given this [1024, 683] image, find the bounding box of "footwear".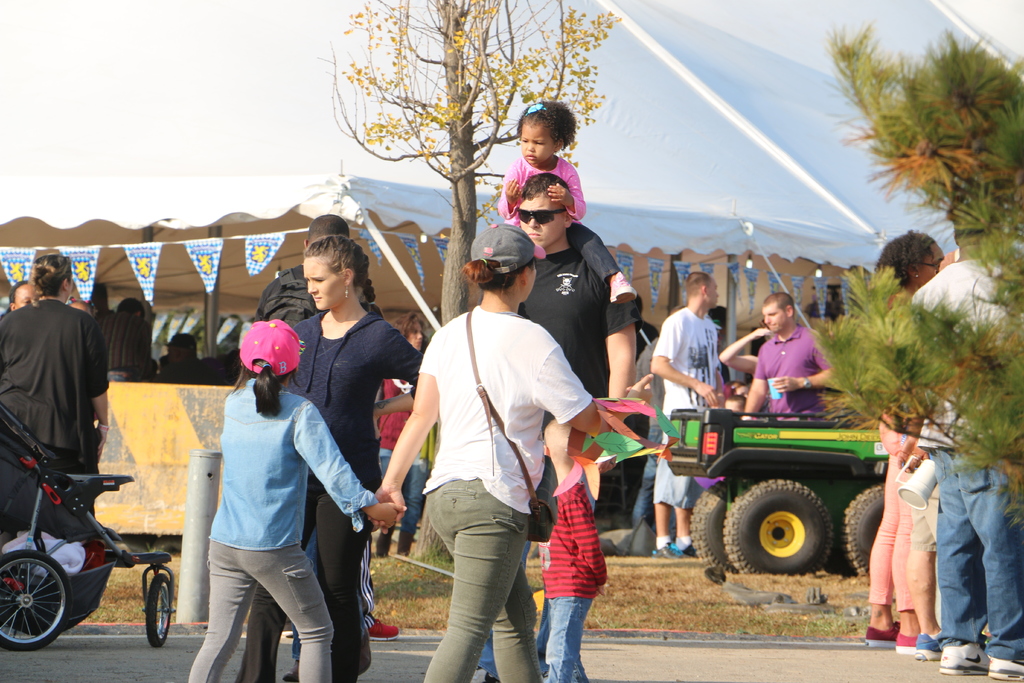
x1=910 y1=634 x2=941 y2=662.
